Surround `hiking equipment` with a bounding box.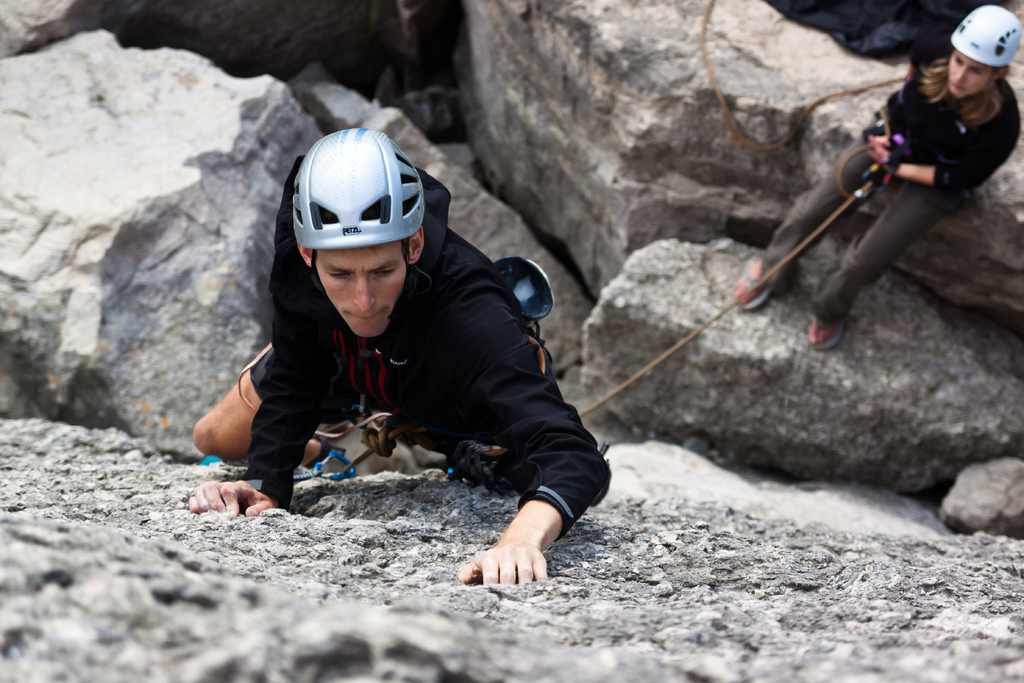
bbox=[291, 128, 422, 327].
